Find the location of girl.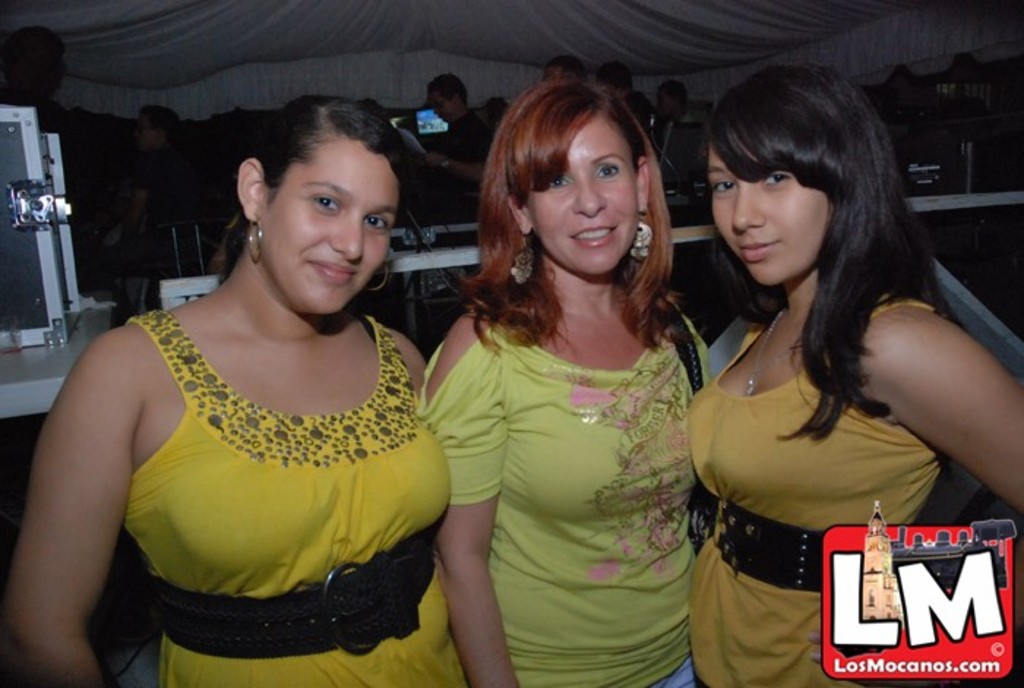
Location: locate(683, 59, 1021, 685).
